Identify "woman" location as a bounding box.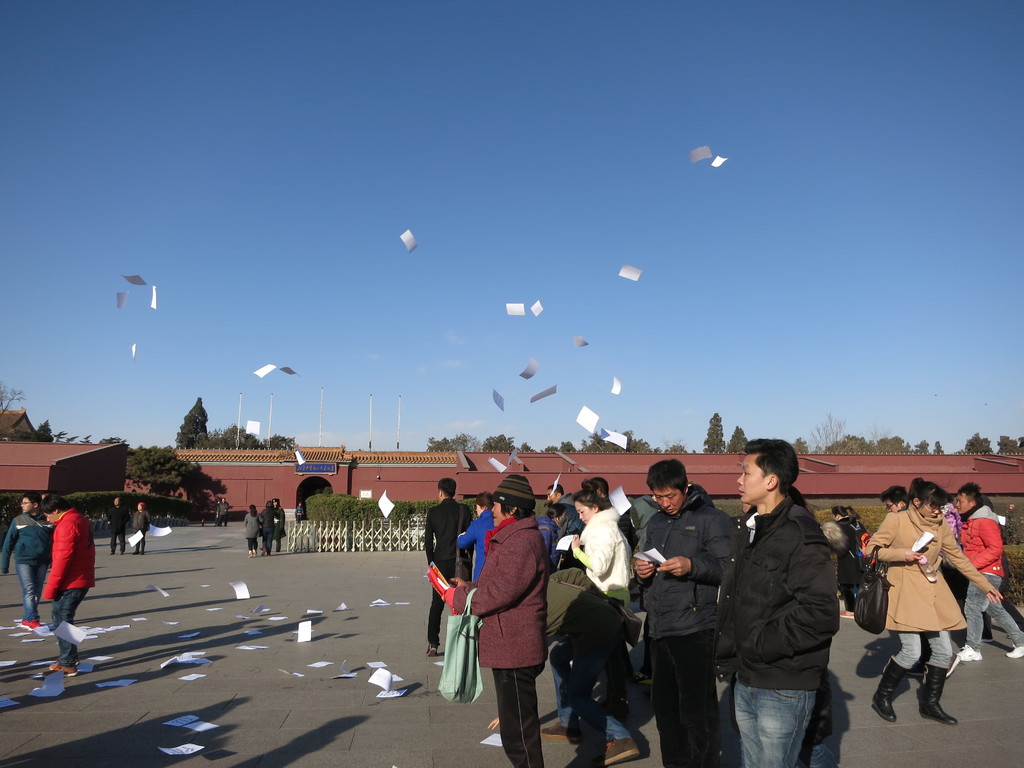
x1=562 y1=495 x2=640 y2=765.
